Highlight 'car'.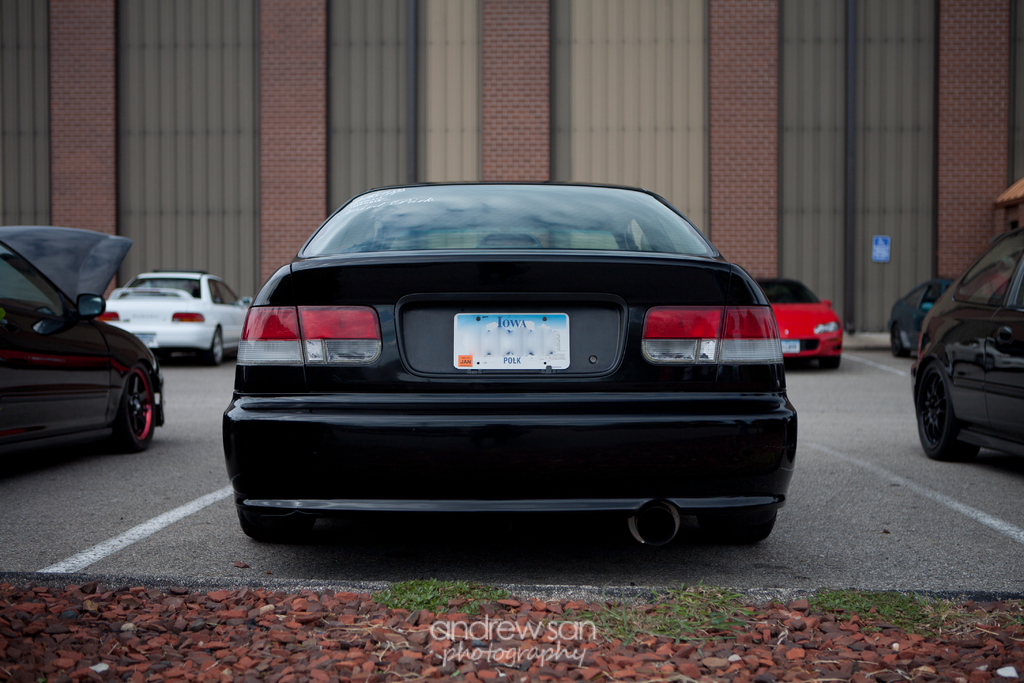
Highlighted region: pyautogui.locateOnScreen(887, 273, 966, 366).
